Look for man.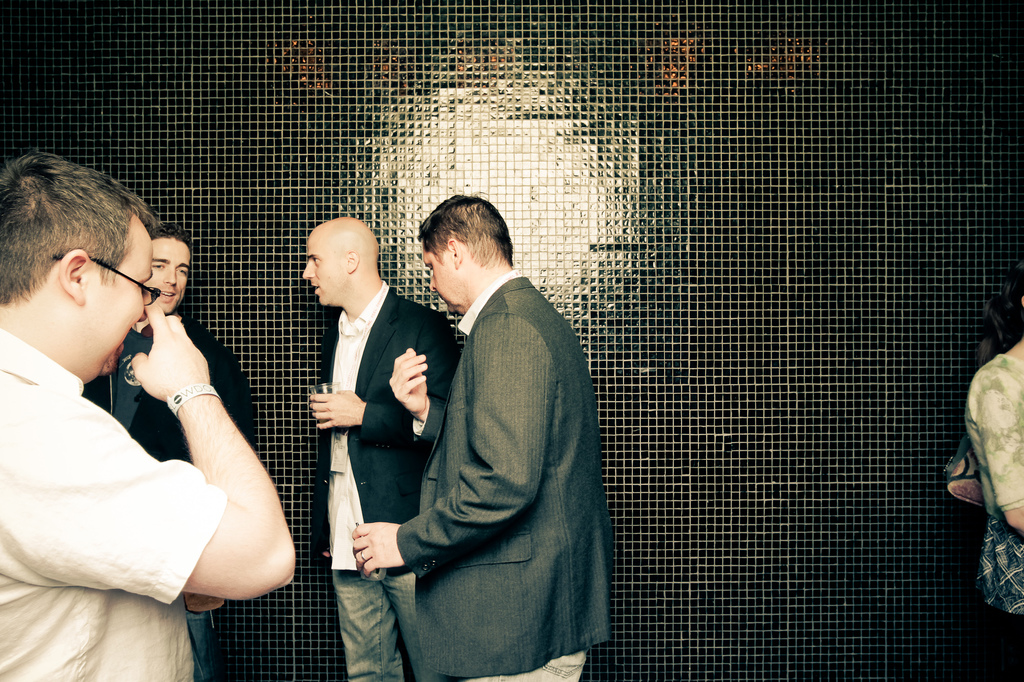
Found: {"left": 351, "top": 198, "right": 634, "bottom": 681}.
